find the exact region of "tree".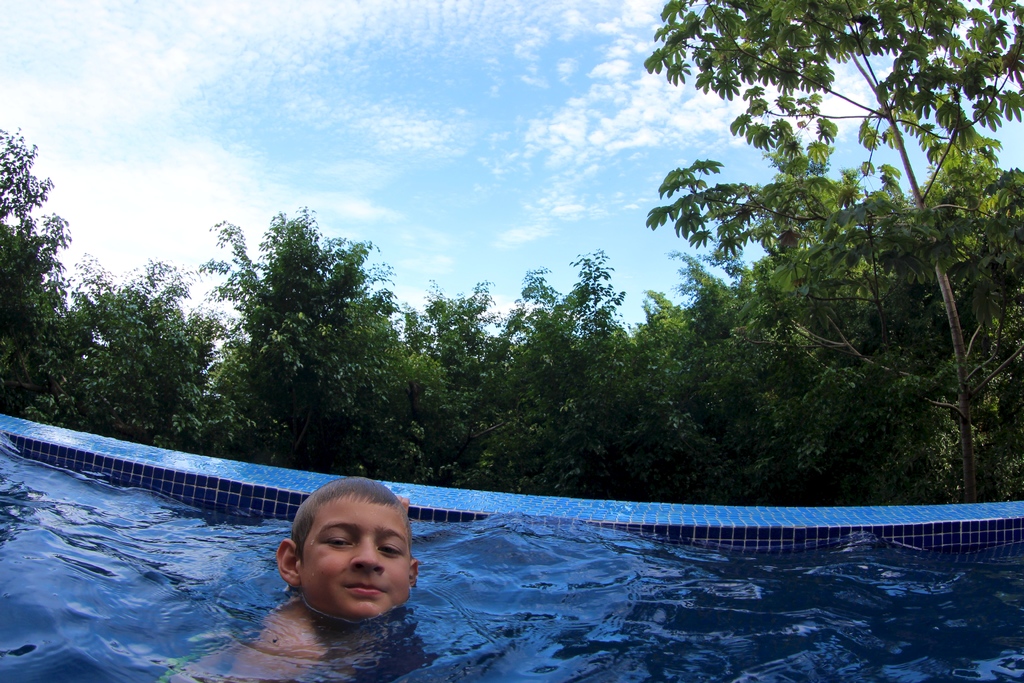
Exact region: pyautogui.locateOnScreen(192, 204, 413, 460).
